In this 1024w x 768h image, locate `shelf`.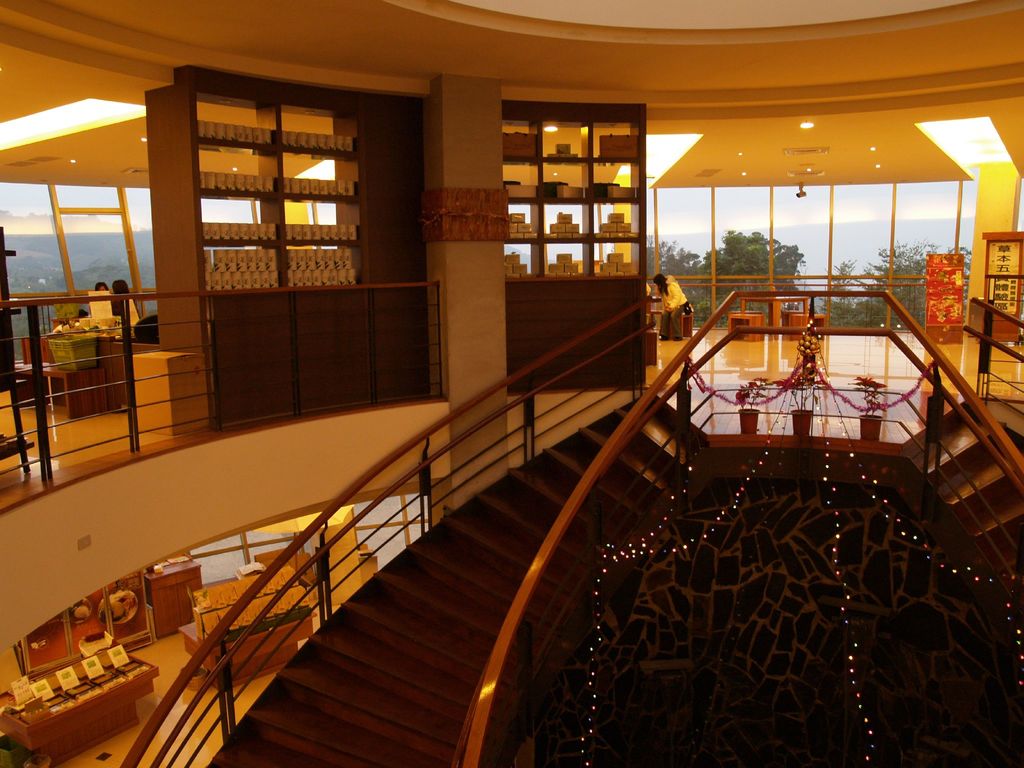
Bounding box: pyautogui.locateOnScreen(273, 255, 374, 294).
